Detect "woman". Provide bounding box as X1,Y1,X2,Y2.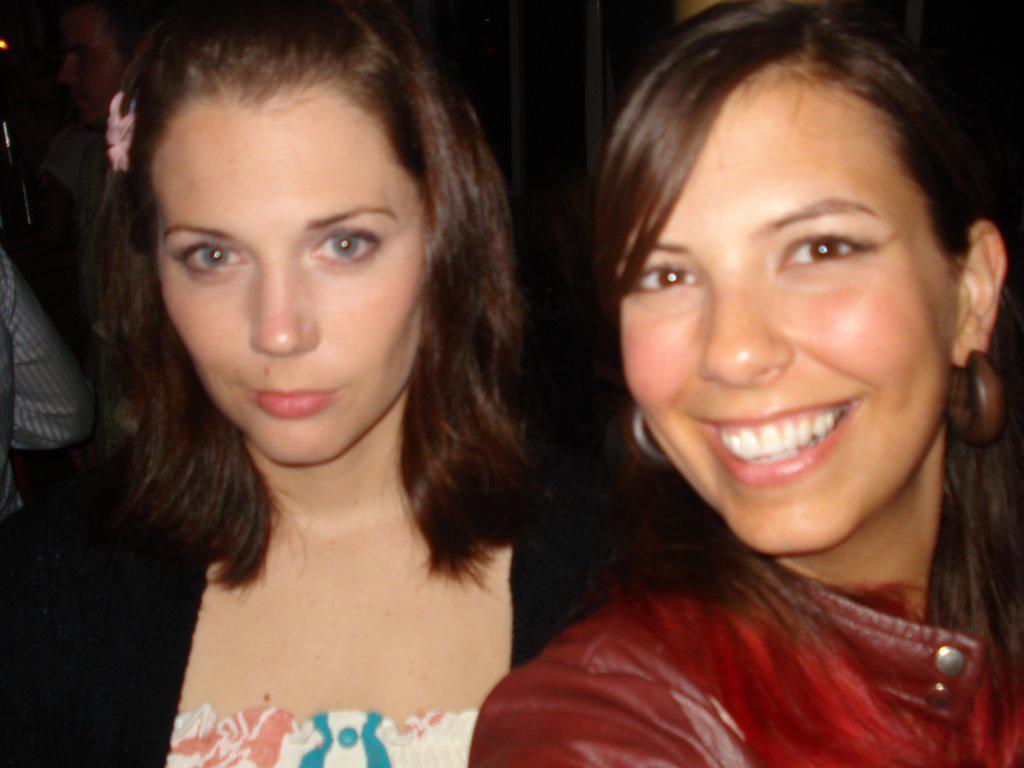
18,0,637,747.
